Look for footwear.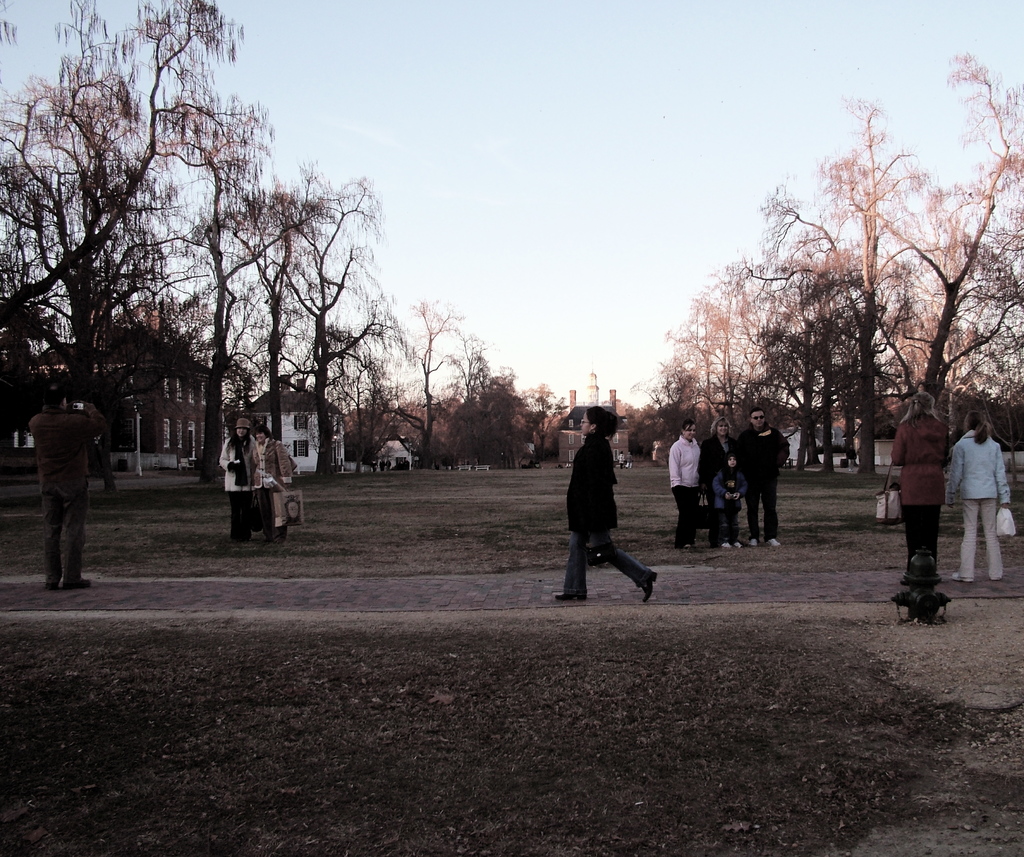
Found: bbox=[732, 539, 742, 549].
